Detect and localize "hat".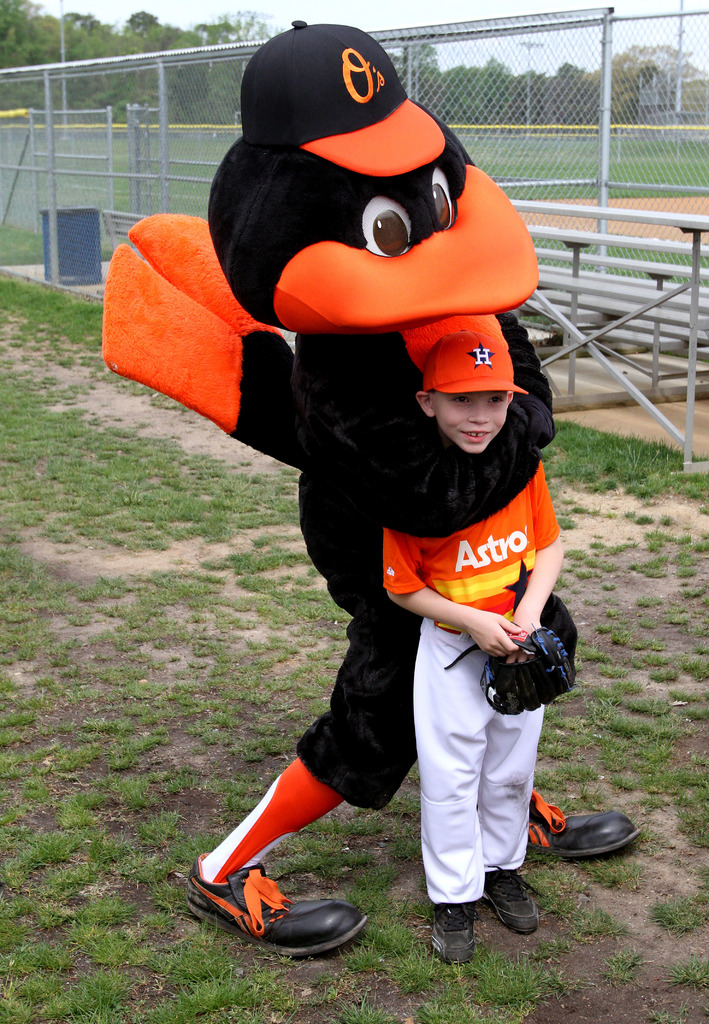
Localized at <box>242,18,443,180</box>.
